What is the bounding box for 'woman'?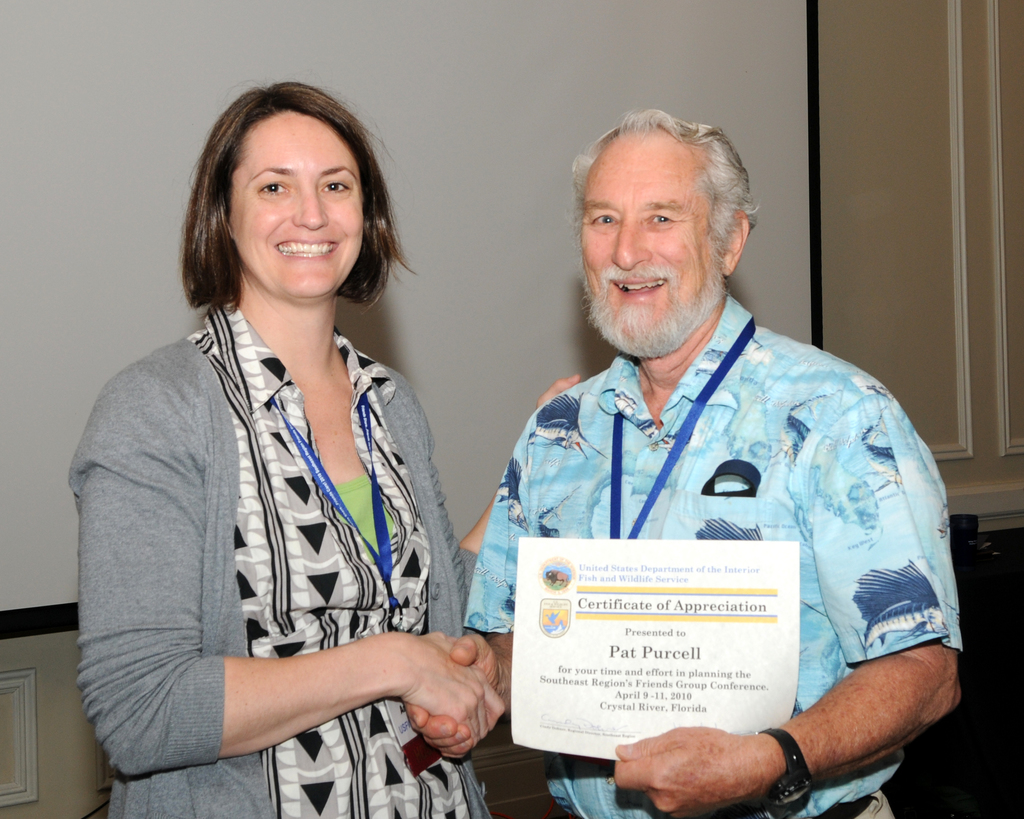
rect(65, 70, 582, 818).
